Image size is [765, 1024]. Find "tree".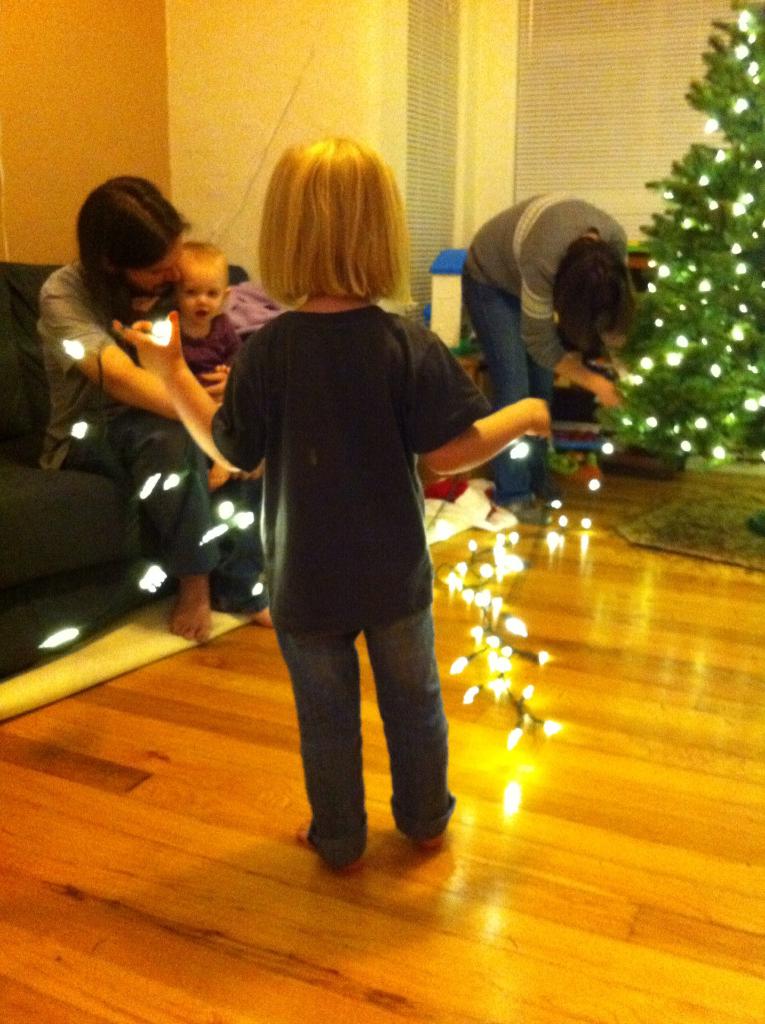
{"left": 574, "top": 0, "right": 764, "bottom": 504}.
